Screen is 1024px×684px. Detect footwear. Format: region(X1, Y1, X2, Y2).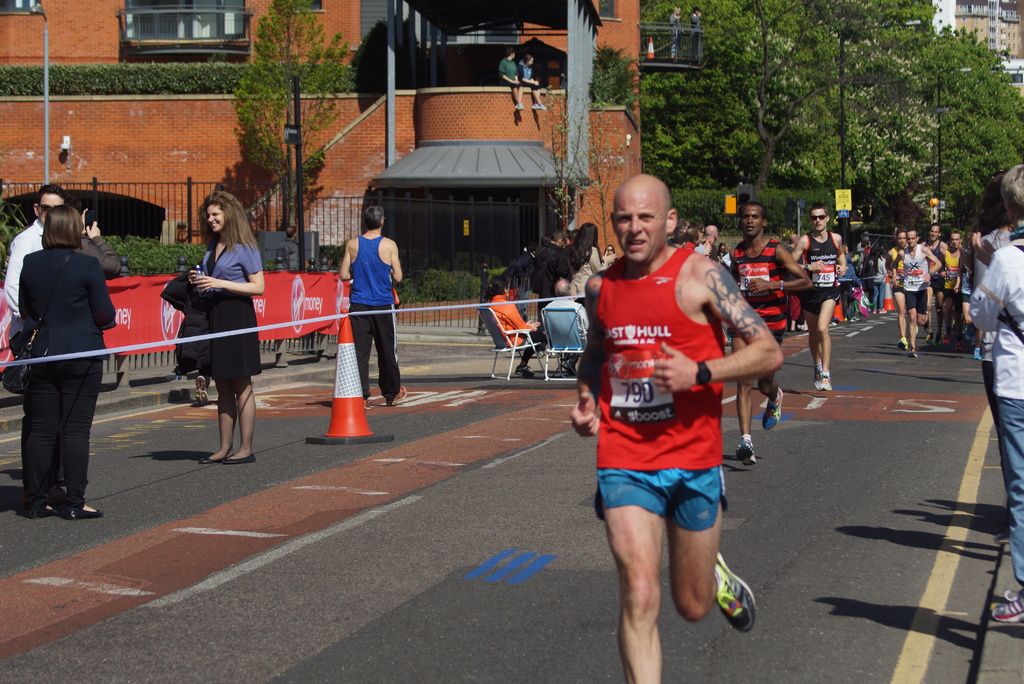
region(797, 324, 807, 332).
